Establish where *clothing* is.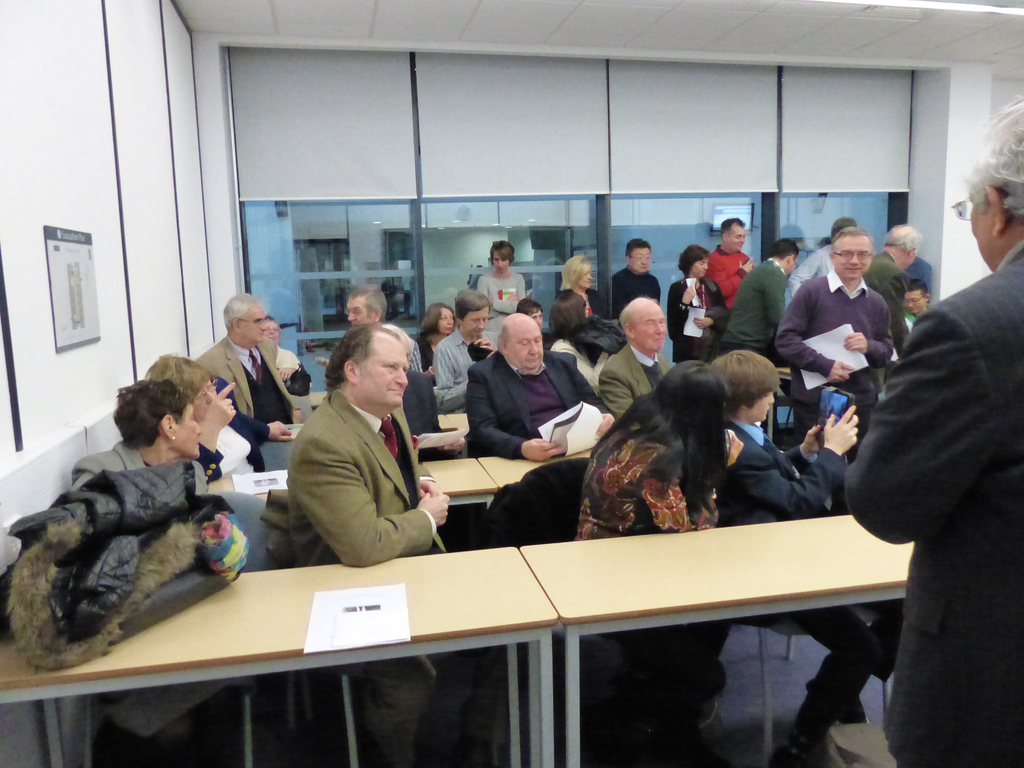
Established at [left=187, top=335, right=299, bottom=428].
